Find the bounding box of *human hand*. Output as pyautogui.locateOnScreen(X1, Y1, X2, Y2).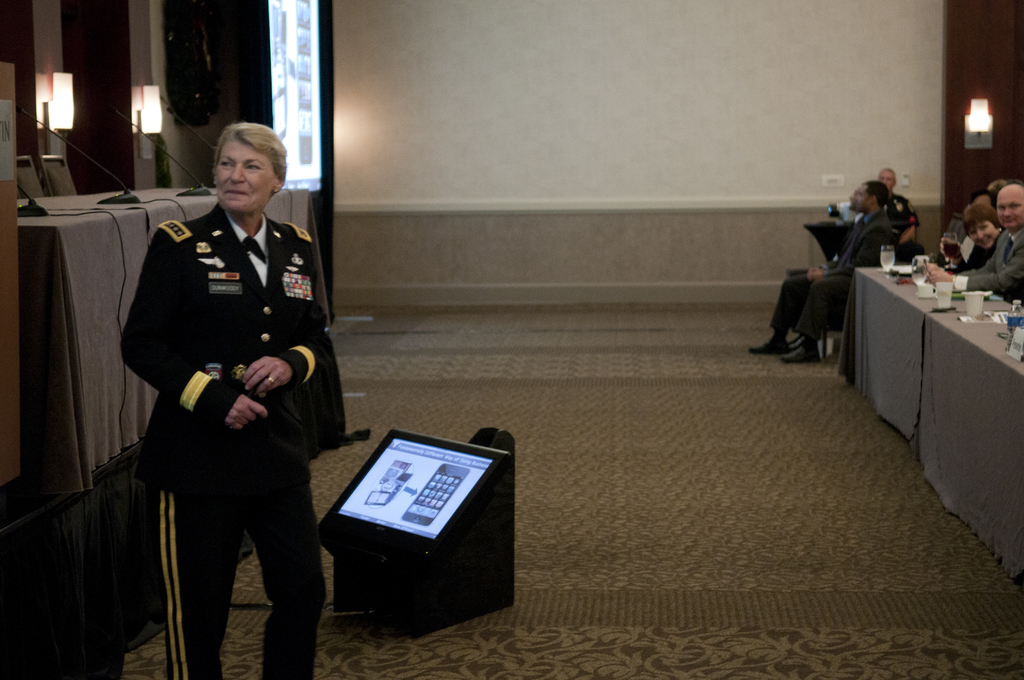
pyautogui.locateOnScreen(225, 391, 270, 433).
